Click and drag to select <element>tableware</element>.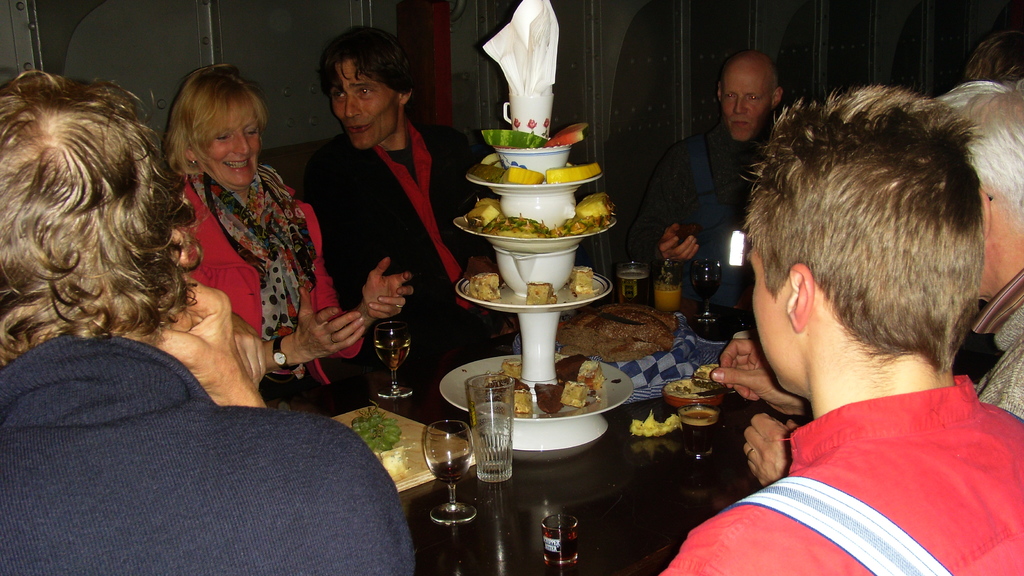
Selection: 468, 372, 521, 486.
